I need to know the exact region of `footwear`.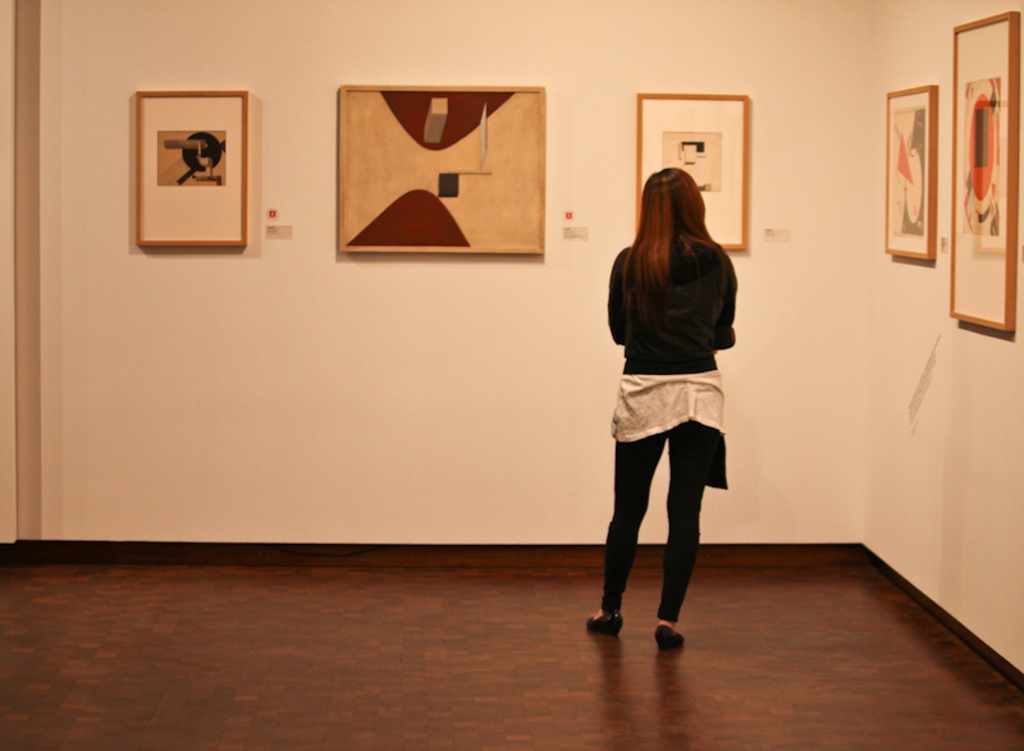
Region: <box>654,623,684,650</box>.
